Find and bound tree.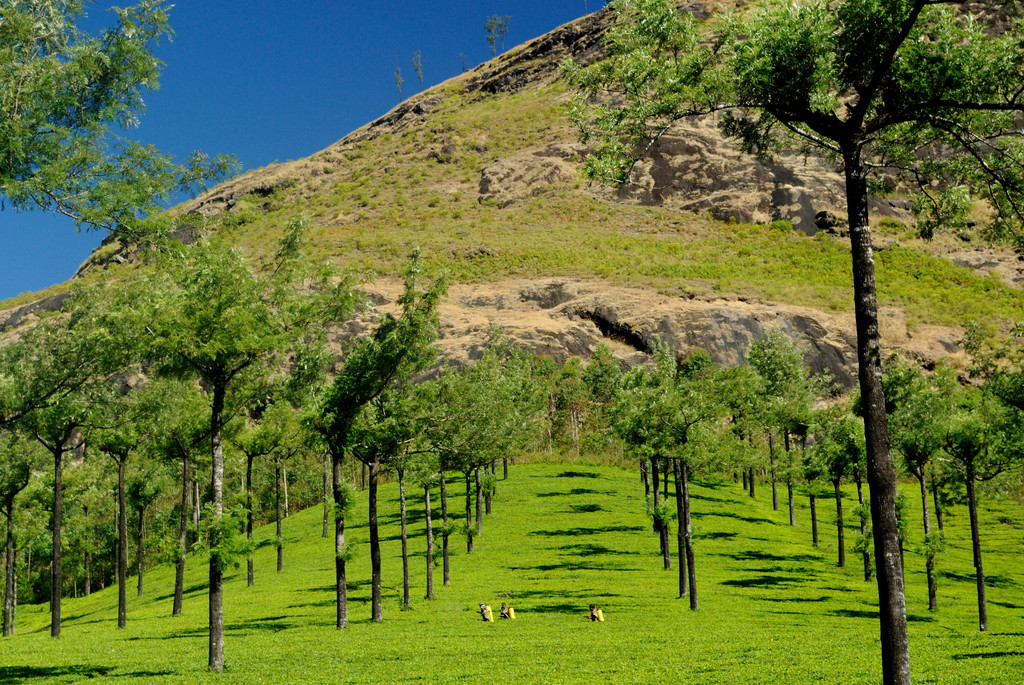
Bound: <bbox>391, 68, 405, 106</bbox>.
